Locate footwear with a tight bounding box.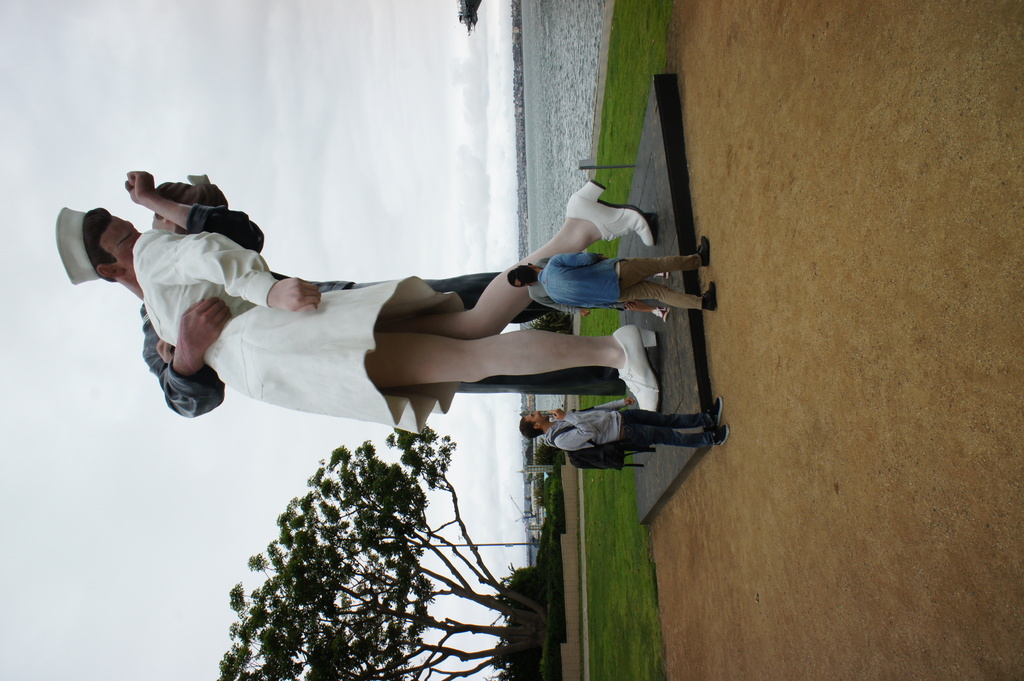
crop(698, 235, 708, 268).
